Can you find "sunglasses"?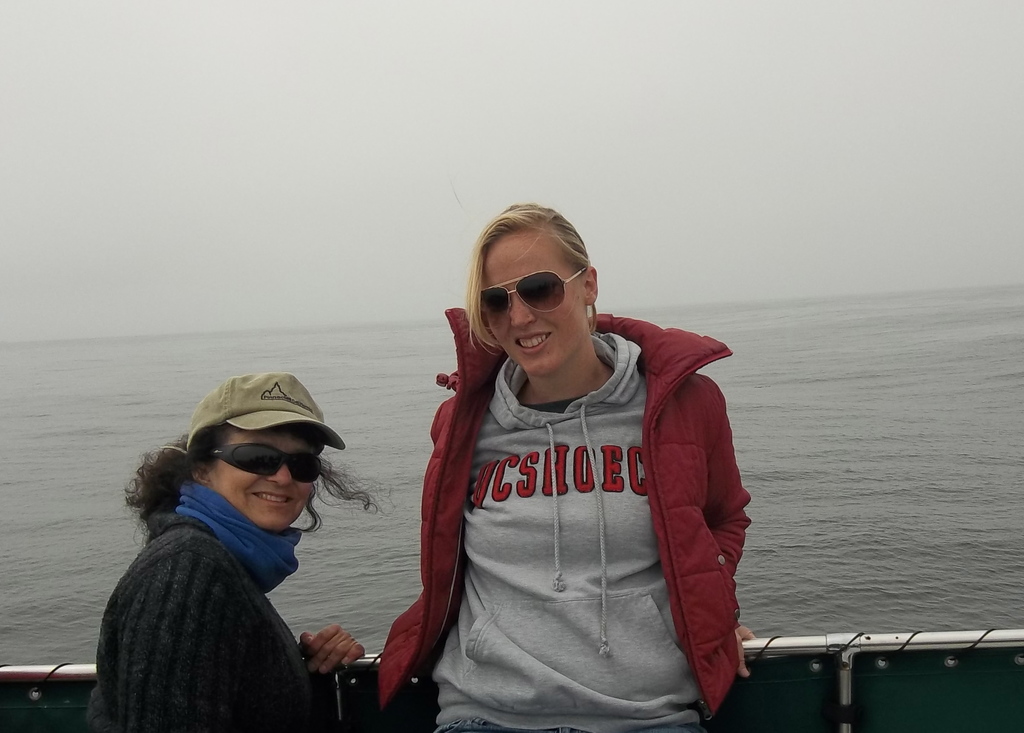
Yes, bounding box: (477,267,588,318).
